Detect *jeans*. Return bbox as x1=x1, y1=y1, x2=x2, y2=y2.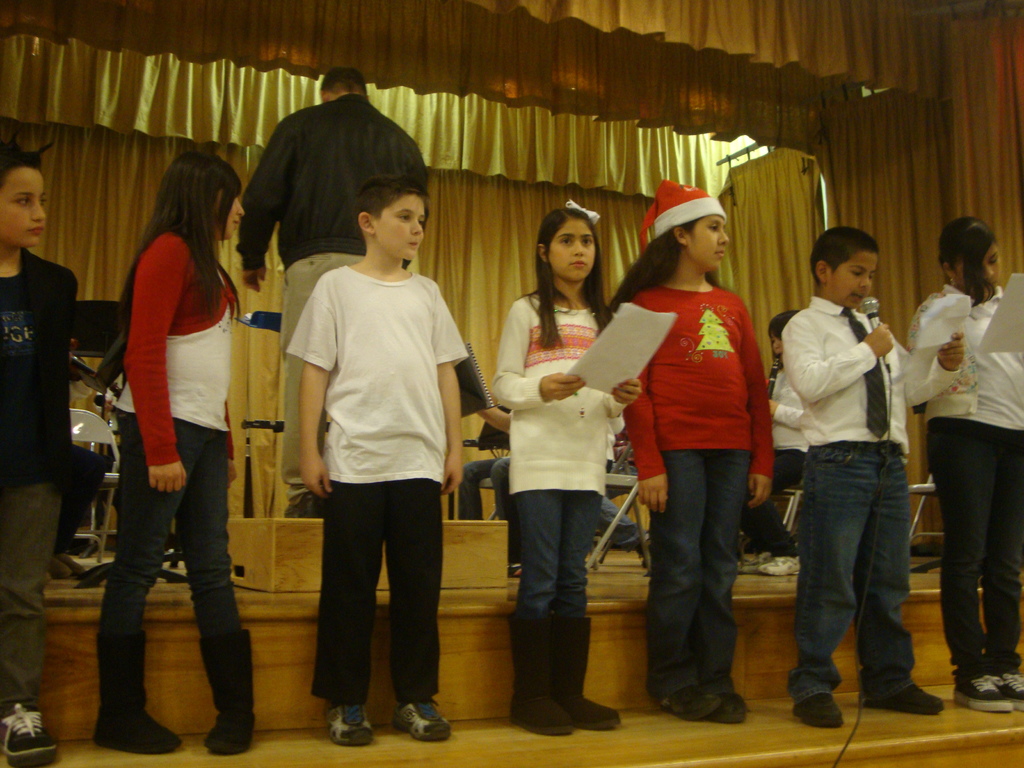
x1=95, y1=414, x2=242, y2=631.
